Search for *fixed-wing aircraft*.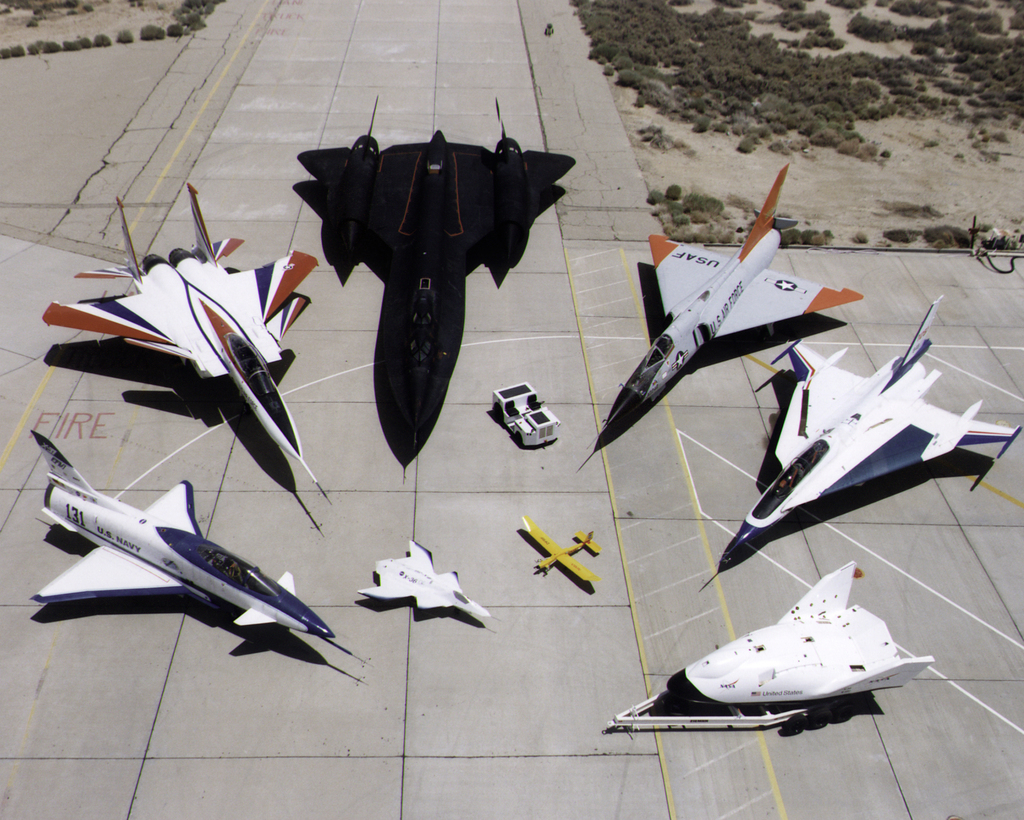
Found at l=580, t=162, r=863, b=463.
